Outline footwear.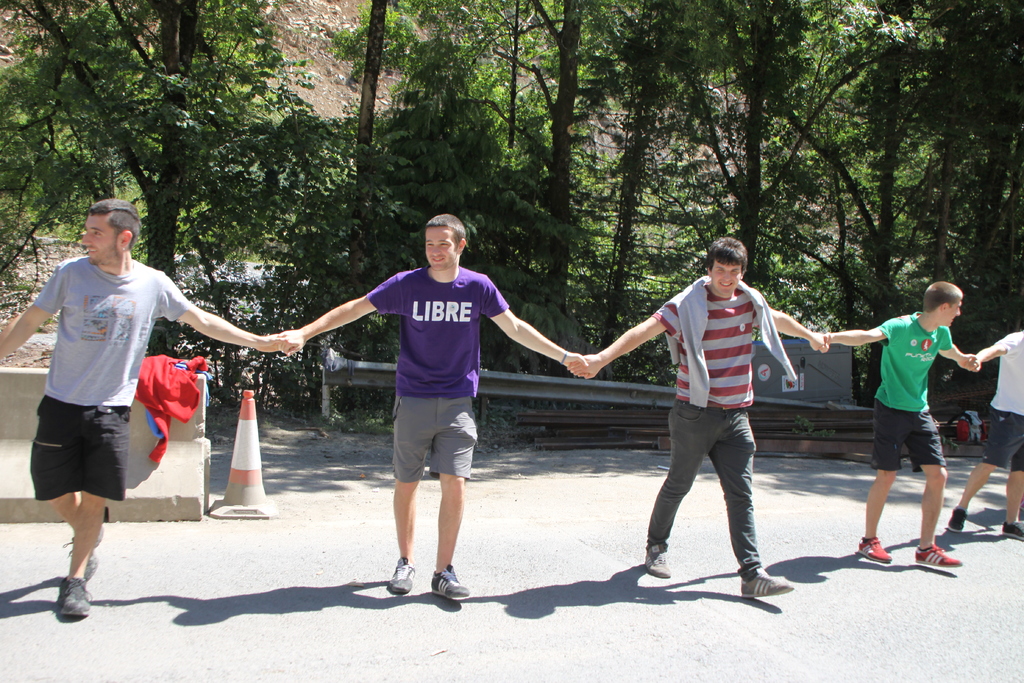
Outline: <box>429,567,468,602</box>.
